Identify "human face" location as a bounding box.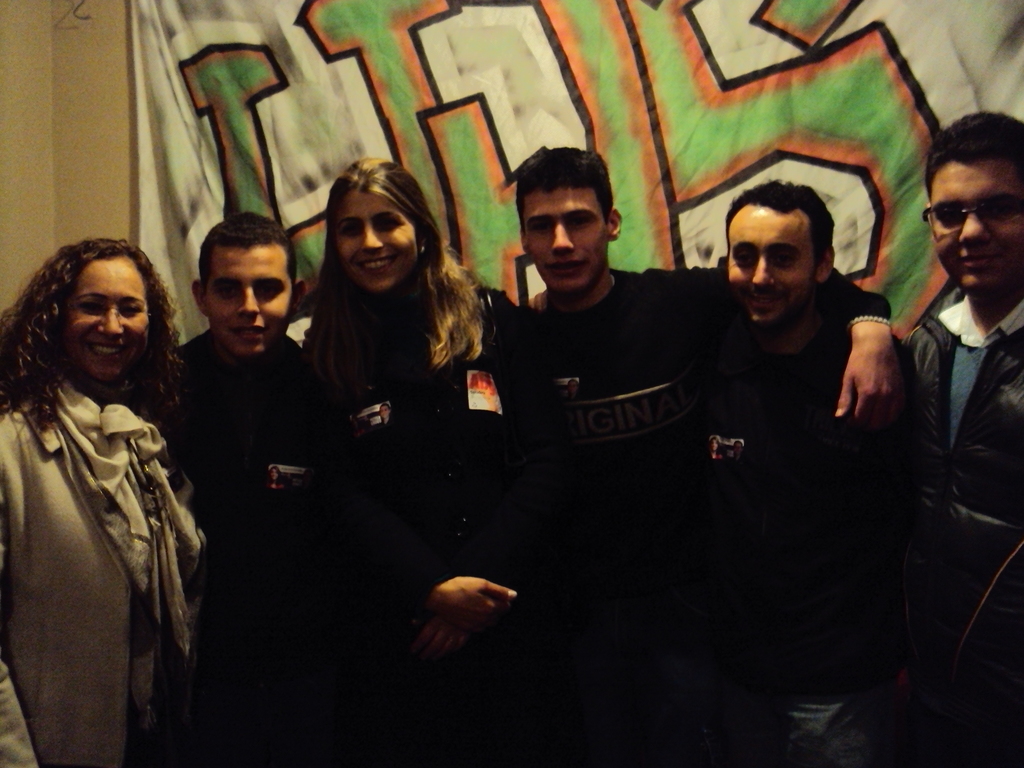
68 261 150 378.
